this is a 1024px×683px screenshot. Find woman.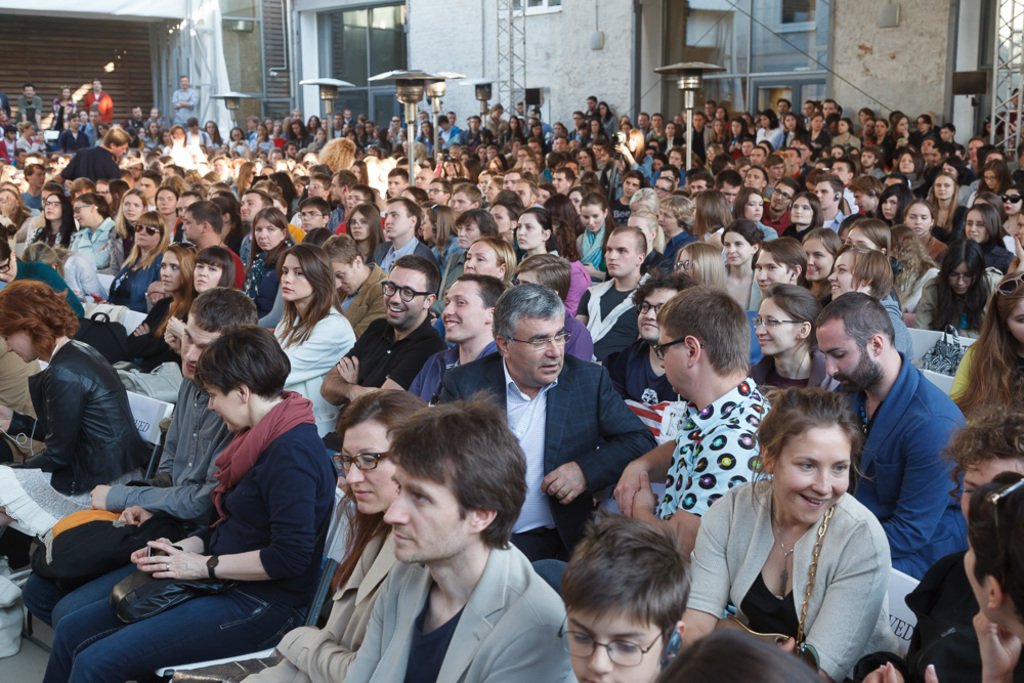
Bounding box: left=594, top=99, right=617, bottom=139.
